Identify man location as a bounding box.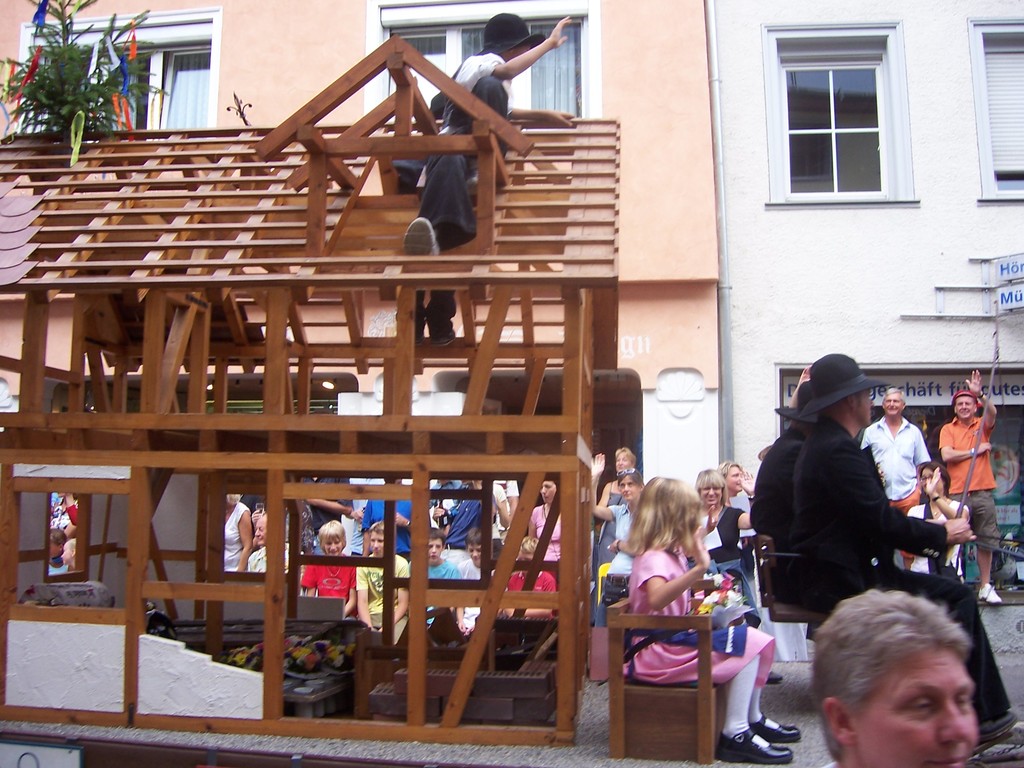
(397,15,576,344).
